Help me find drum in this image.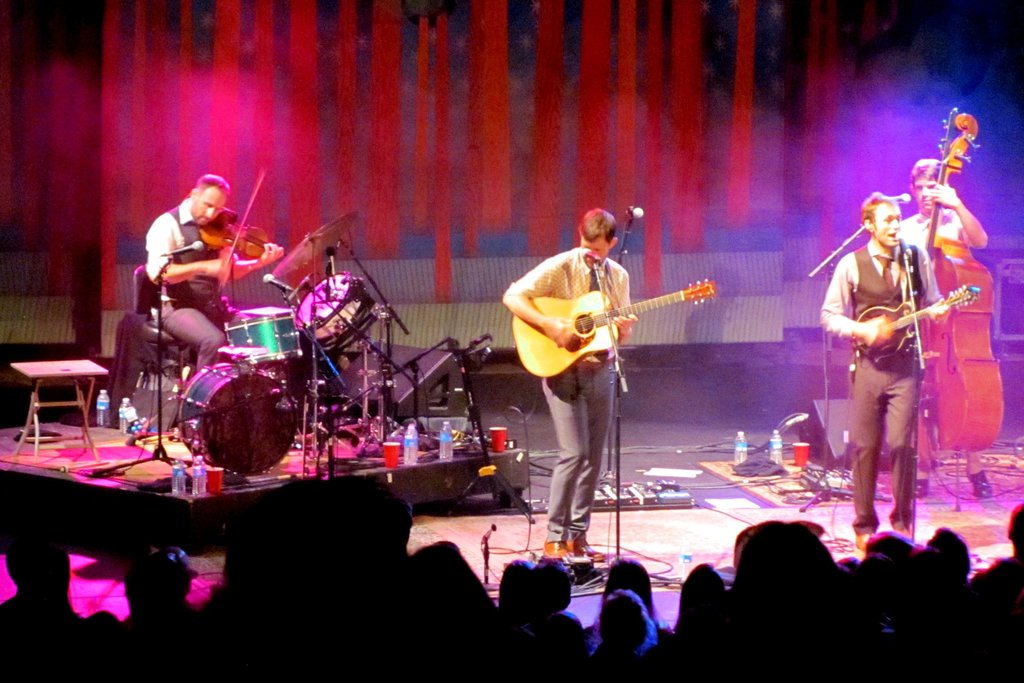
Found it: <region>177, 356, 296, 475</region>.
